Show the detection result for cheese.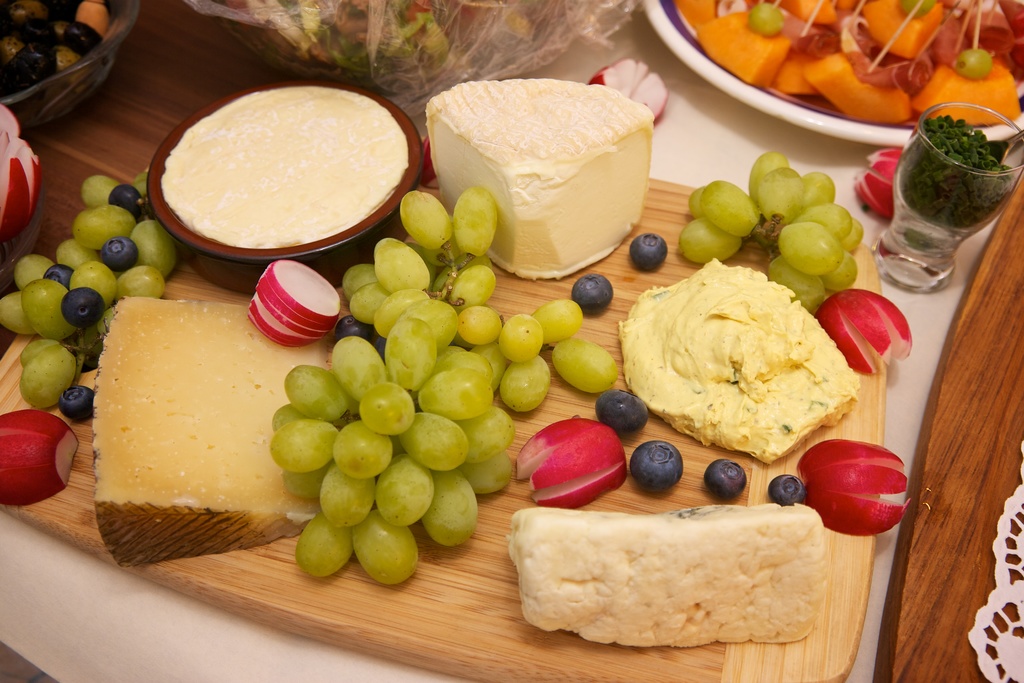
<bbox>95, 296, 354, 570</bbox>.
